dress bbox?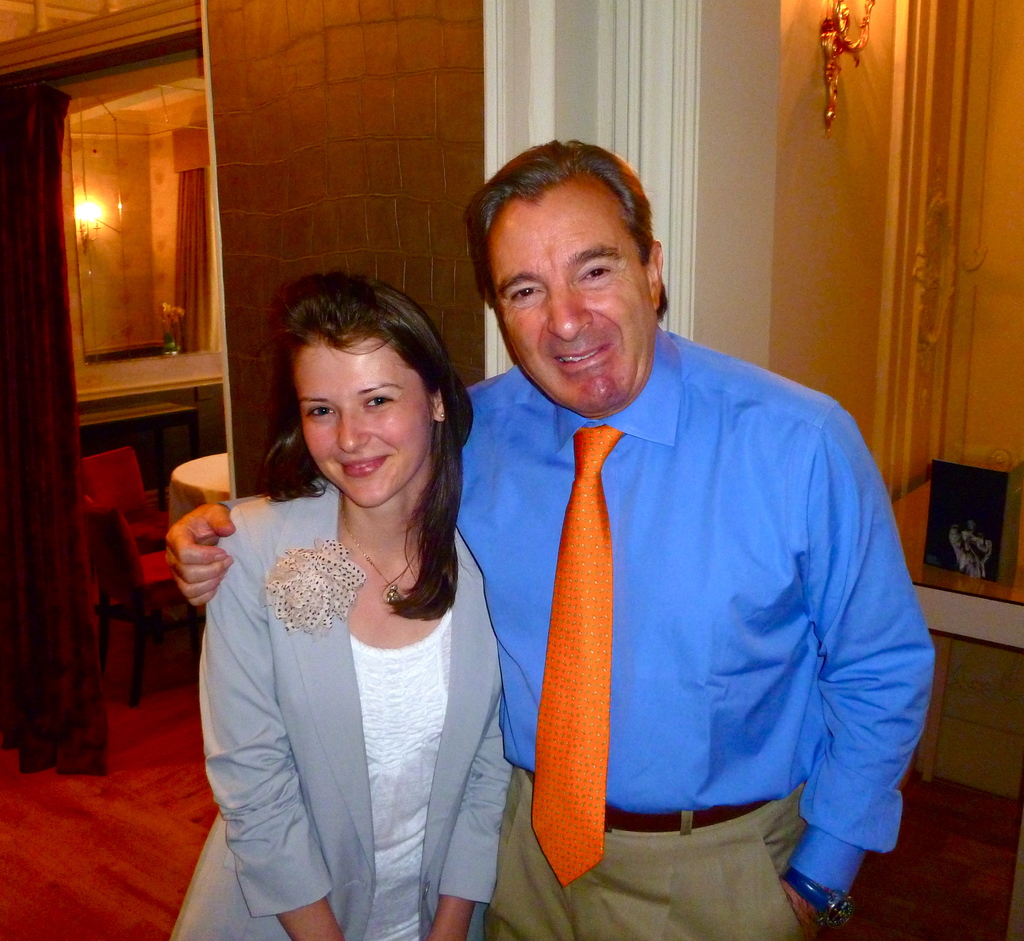
pyautogui.locateOnScreen(347, 612, 452, 940)
